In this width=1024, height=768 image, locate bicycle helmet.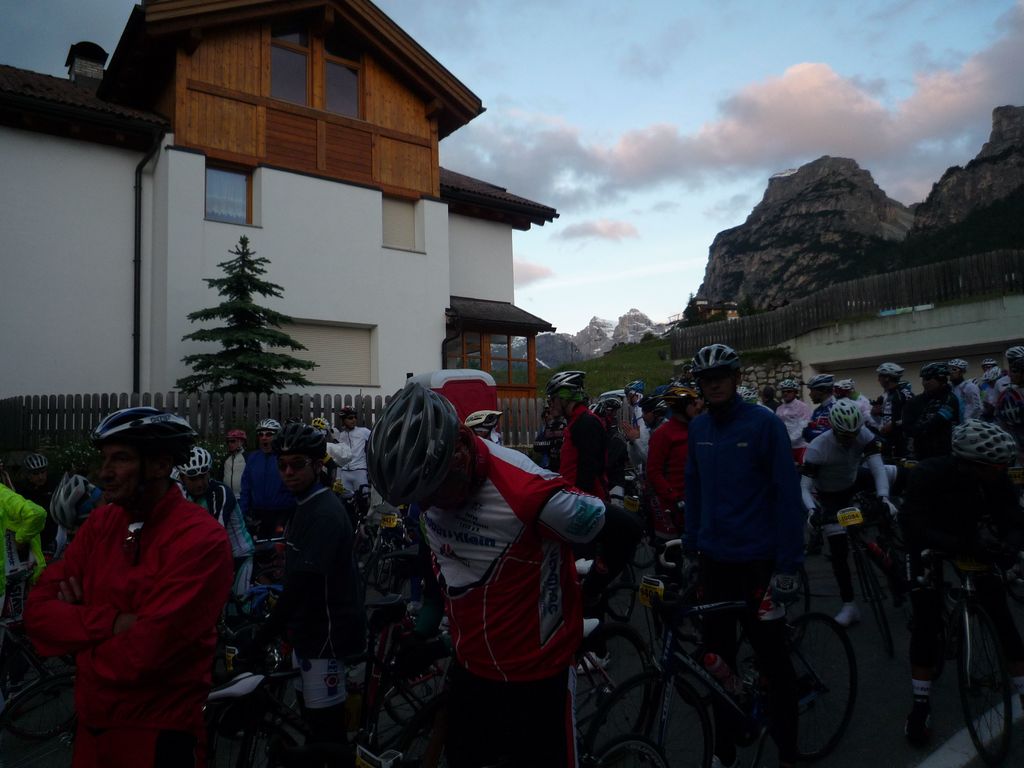
Bounding box: (left=925, top=362, right=948, bottom=378).
